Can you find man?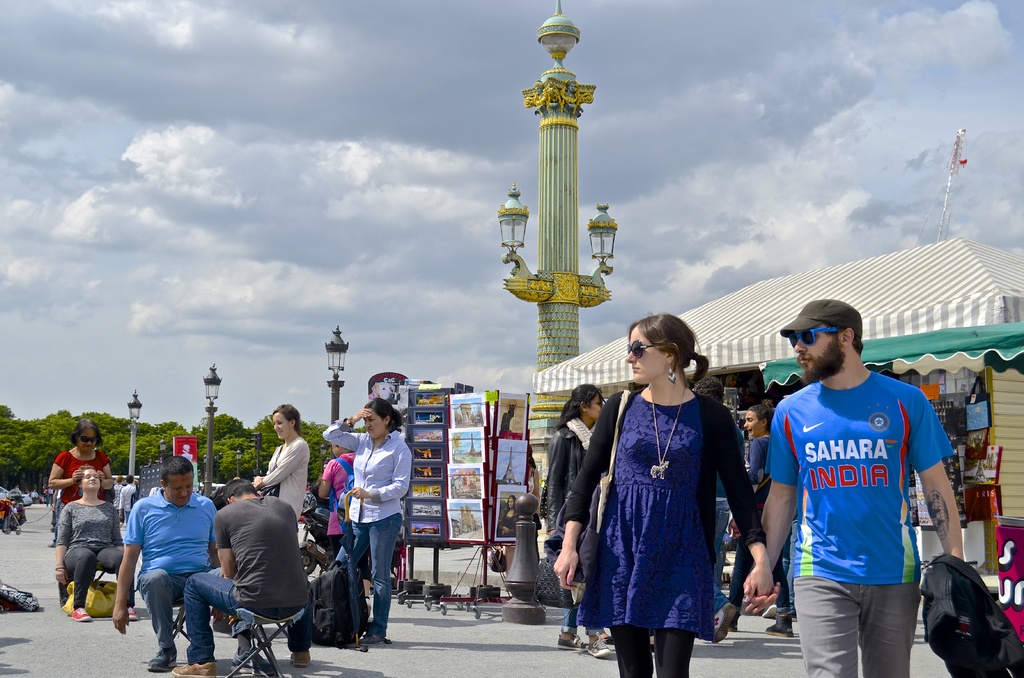
Yes, bounding box: (113,469,219,668).
